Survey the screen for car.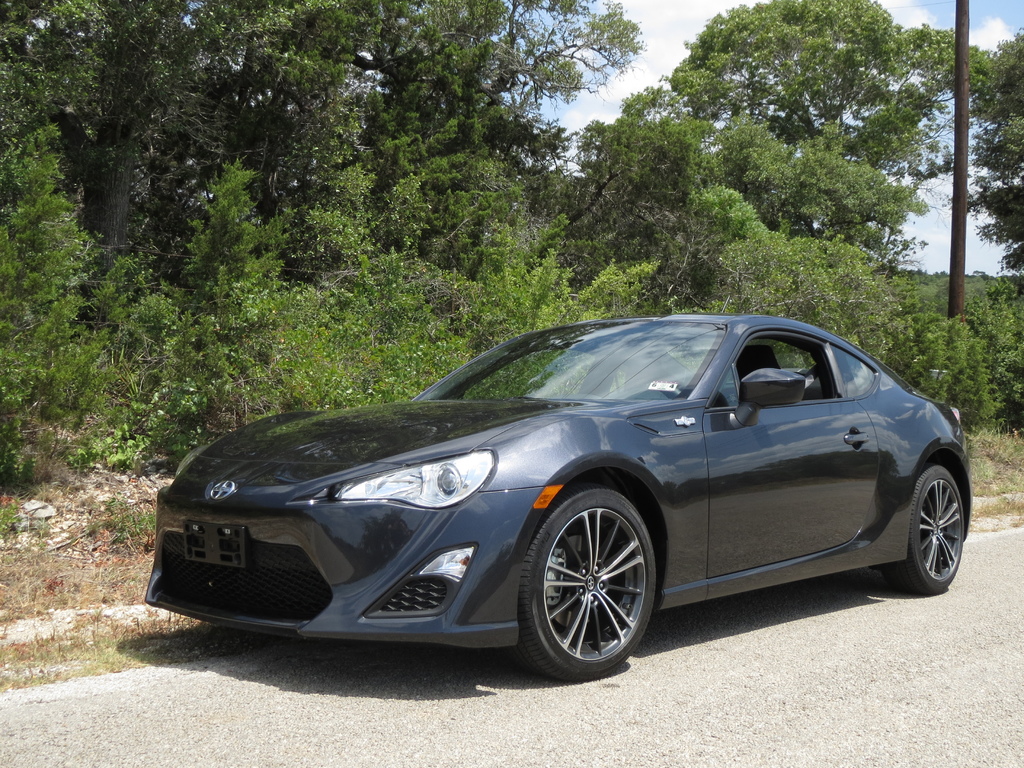
Survey found: [x1=148, y1=304, x2=966, y2=669].
